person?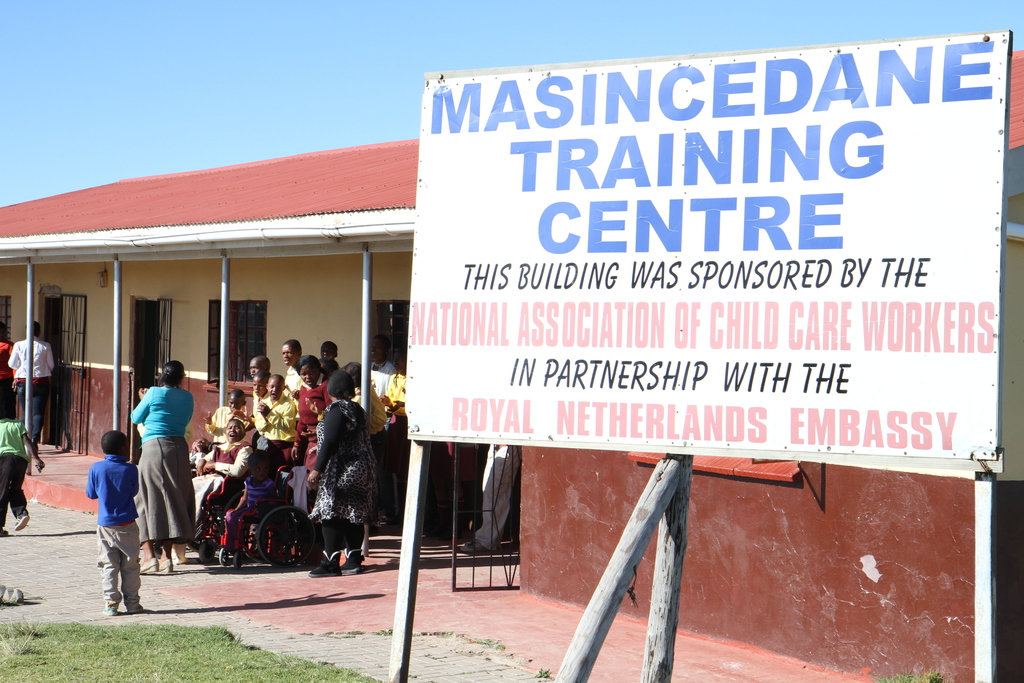
112, 352, 189, 588
